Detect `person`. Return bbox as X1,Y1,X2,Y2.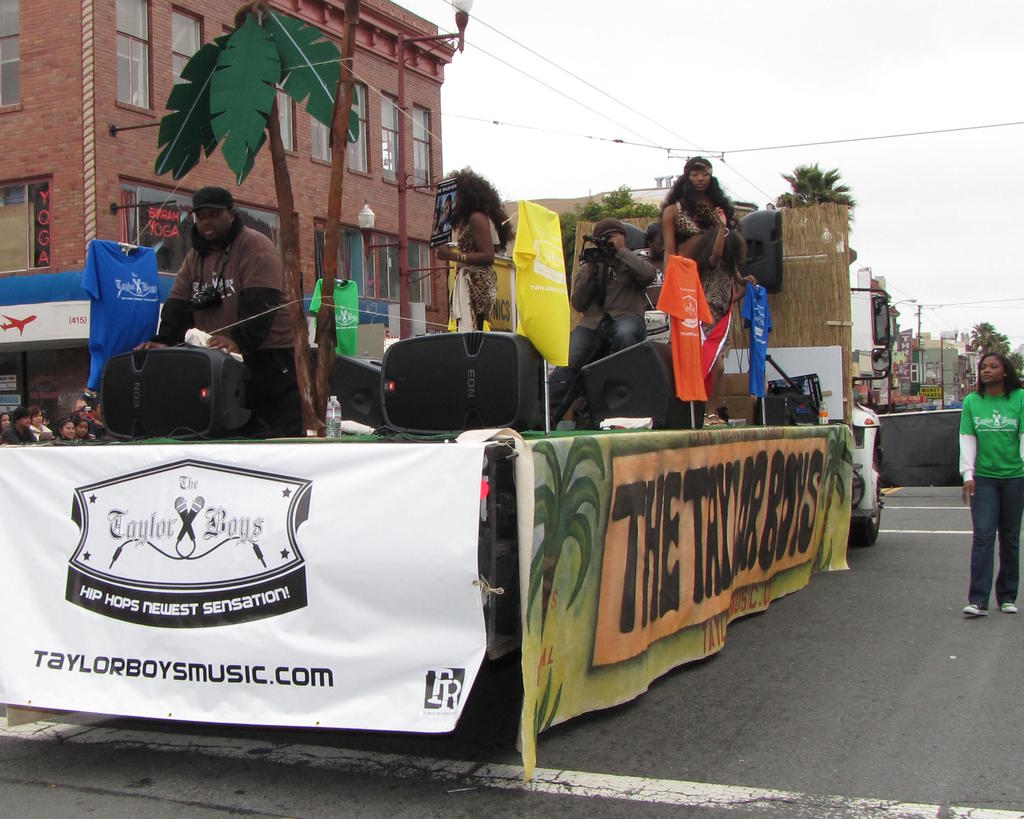
664,156,743,274.
